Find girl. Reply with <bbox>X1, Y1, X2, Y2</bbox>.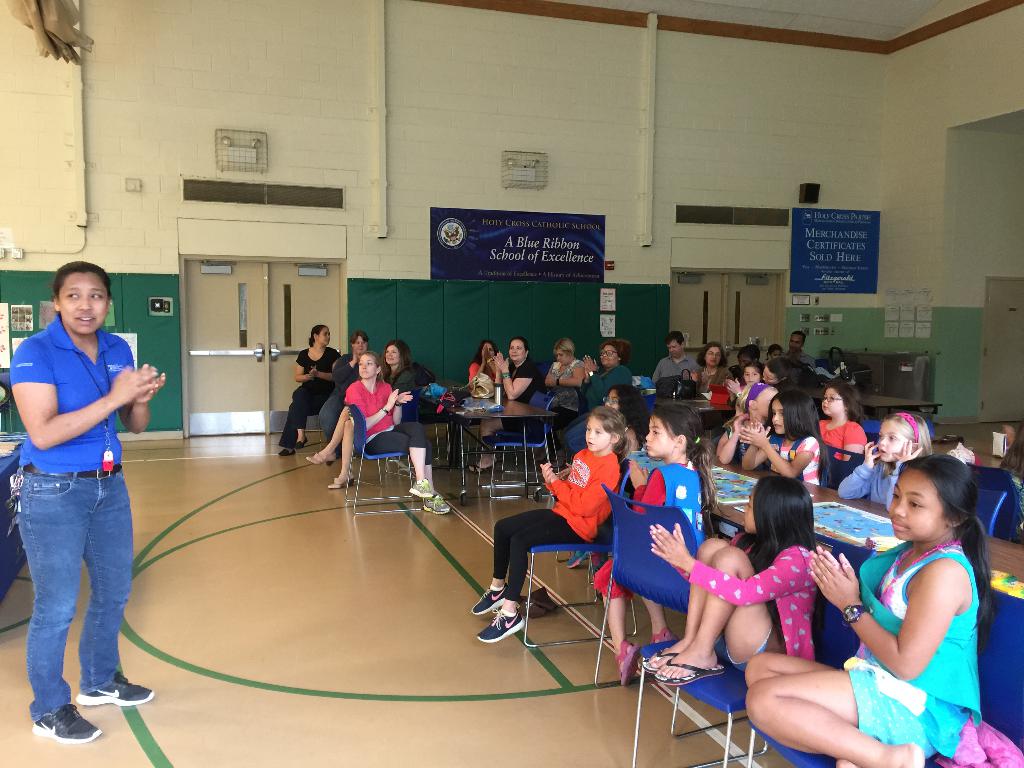
<bbox>836, 409, 937, 504</bbox>.
